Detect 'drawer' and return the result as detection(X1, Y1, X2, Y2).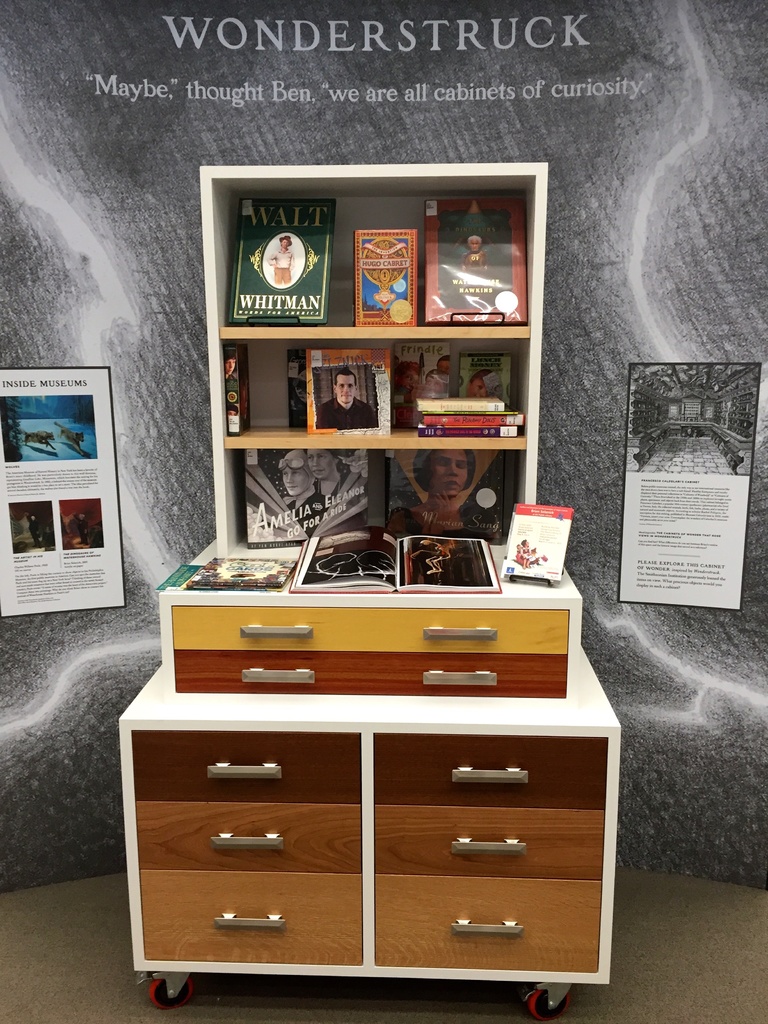
detection(174, 652, 568, 694).
